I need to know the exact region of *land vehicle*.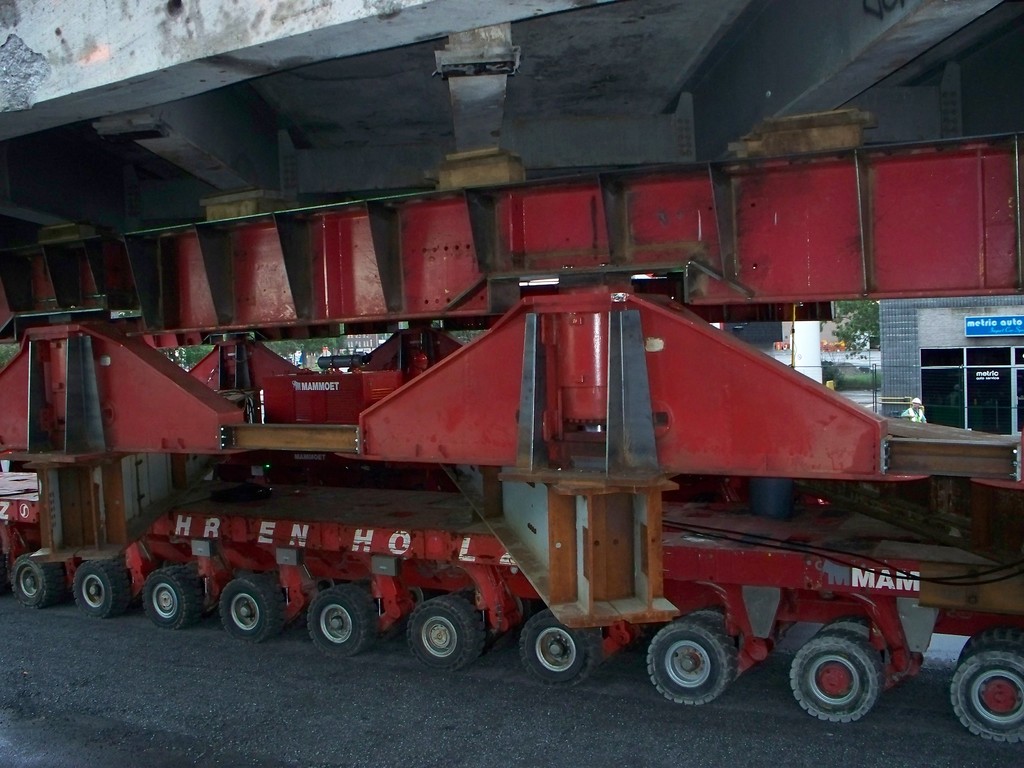
Region: [x1=77, y1=180, x2=1019, y2=725].
